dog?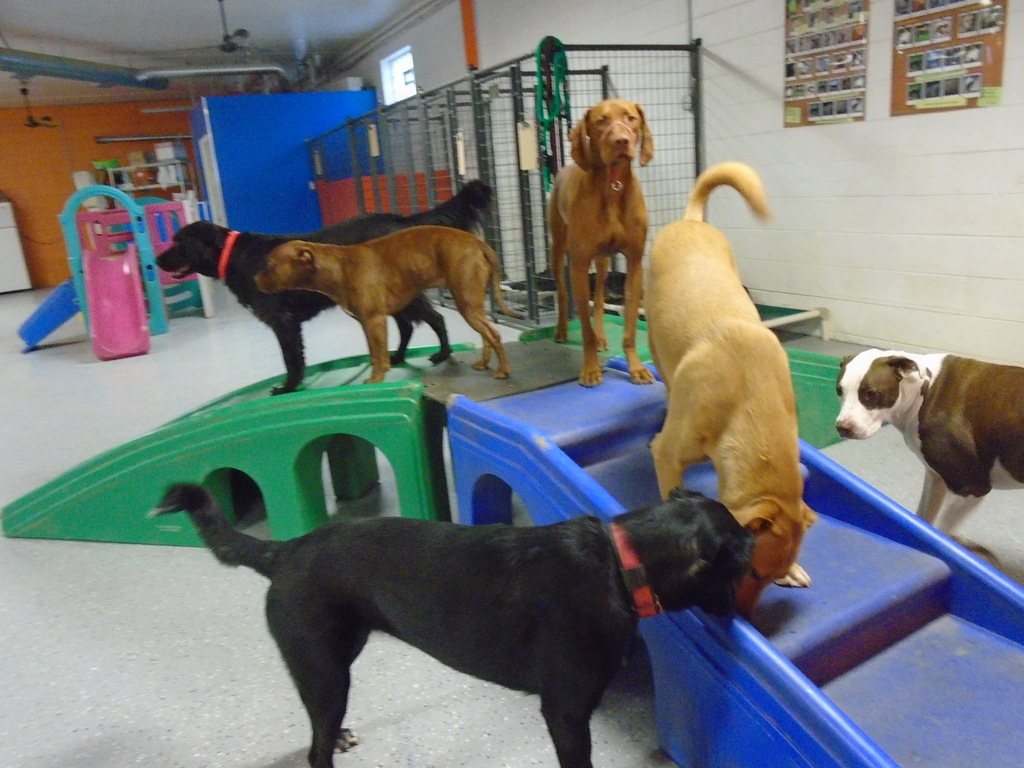
bbox=(249, 225, 527, 379)
